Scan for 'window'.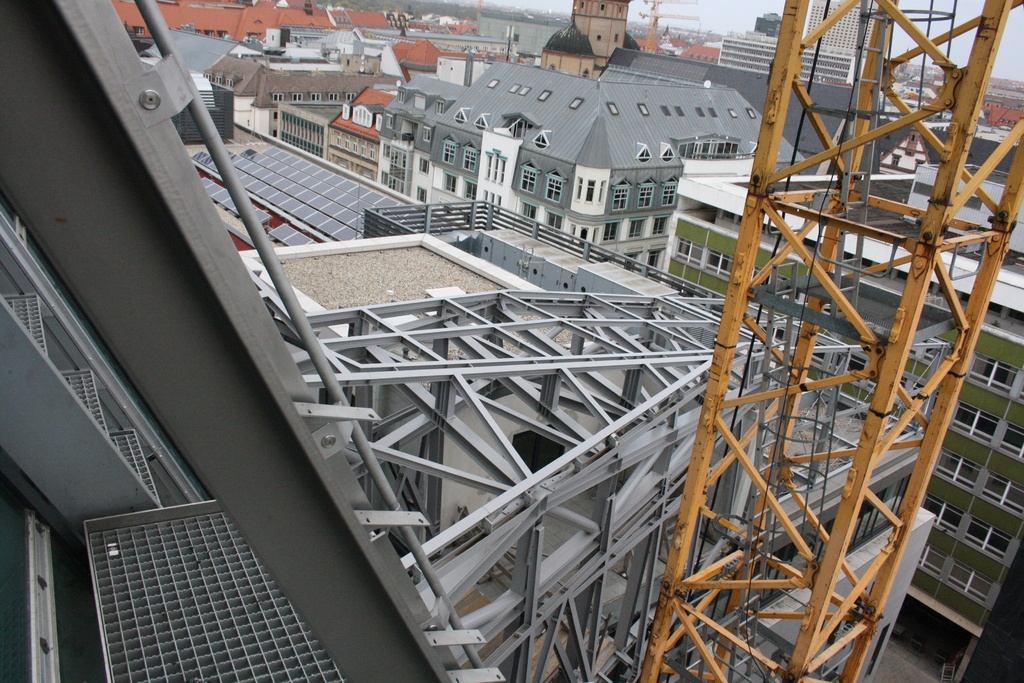
Scan result: 675, 239, 691, 258.
